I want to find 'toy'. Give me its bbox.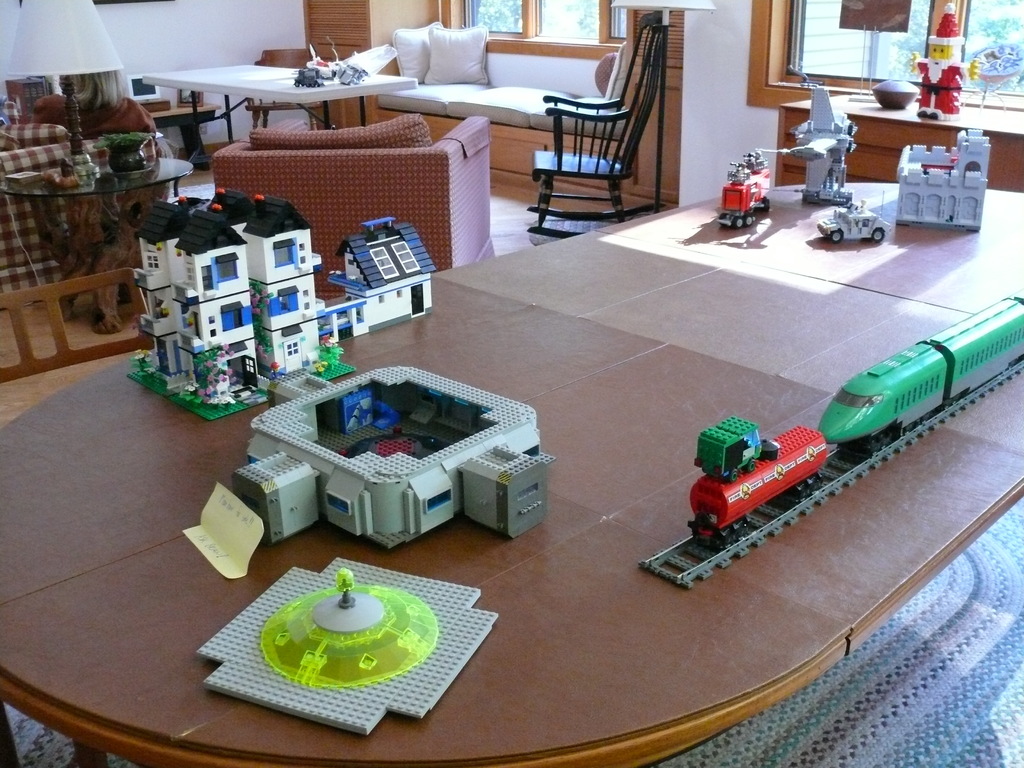
select_region(779, 60, 853, 202).
